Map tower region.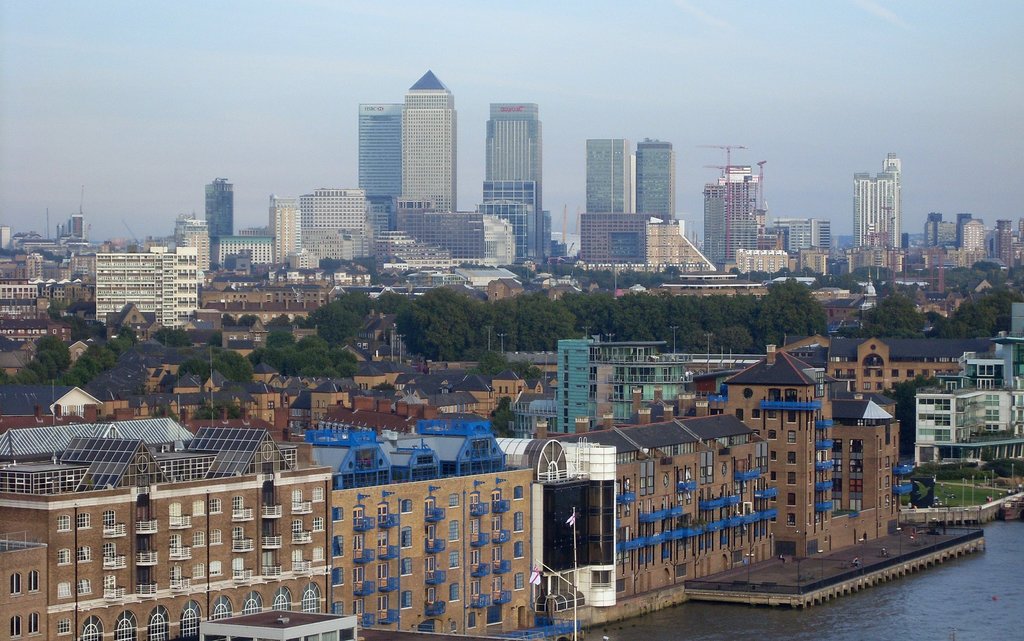
Mapped to [x1=858, y1=135, x2=910, y2=243].
